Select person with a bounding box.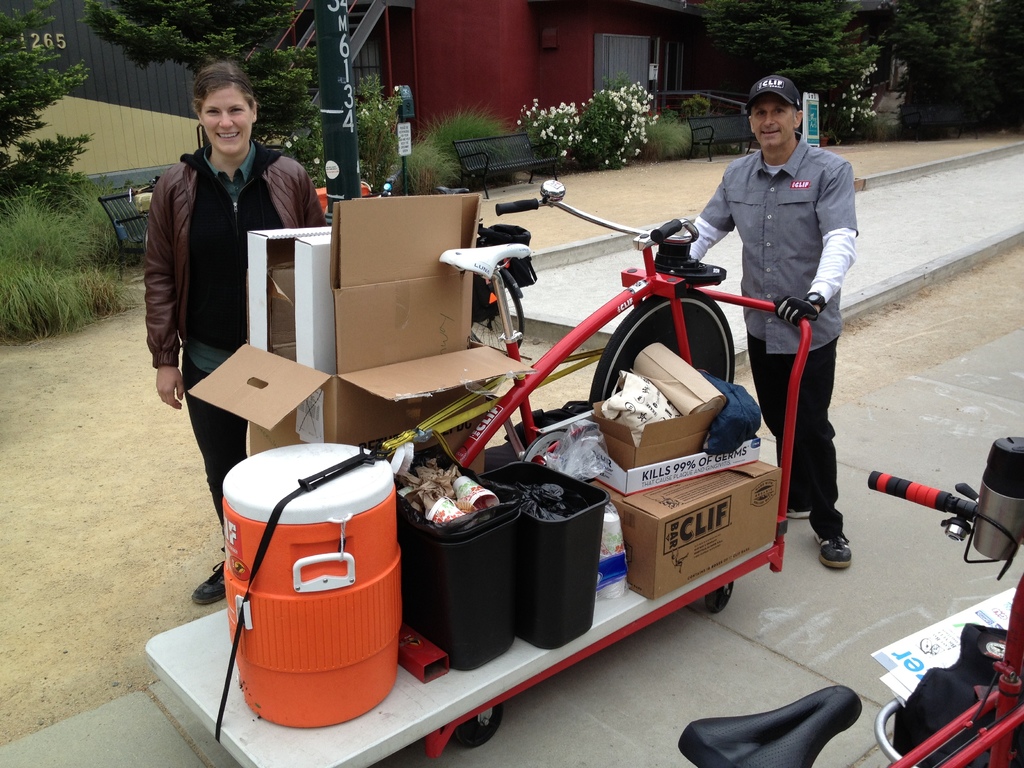
{"left": 141, "top": 61, "right": 327, "bottom": 606}.
